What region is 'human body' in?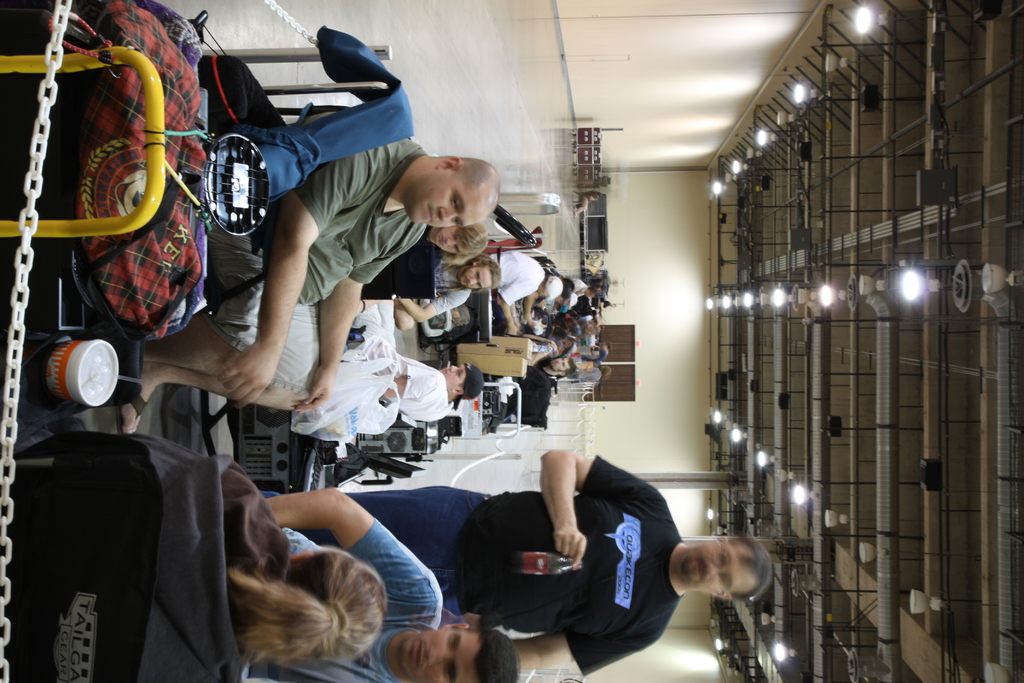
BBox(0, 456, 388, 682).
